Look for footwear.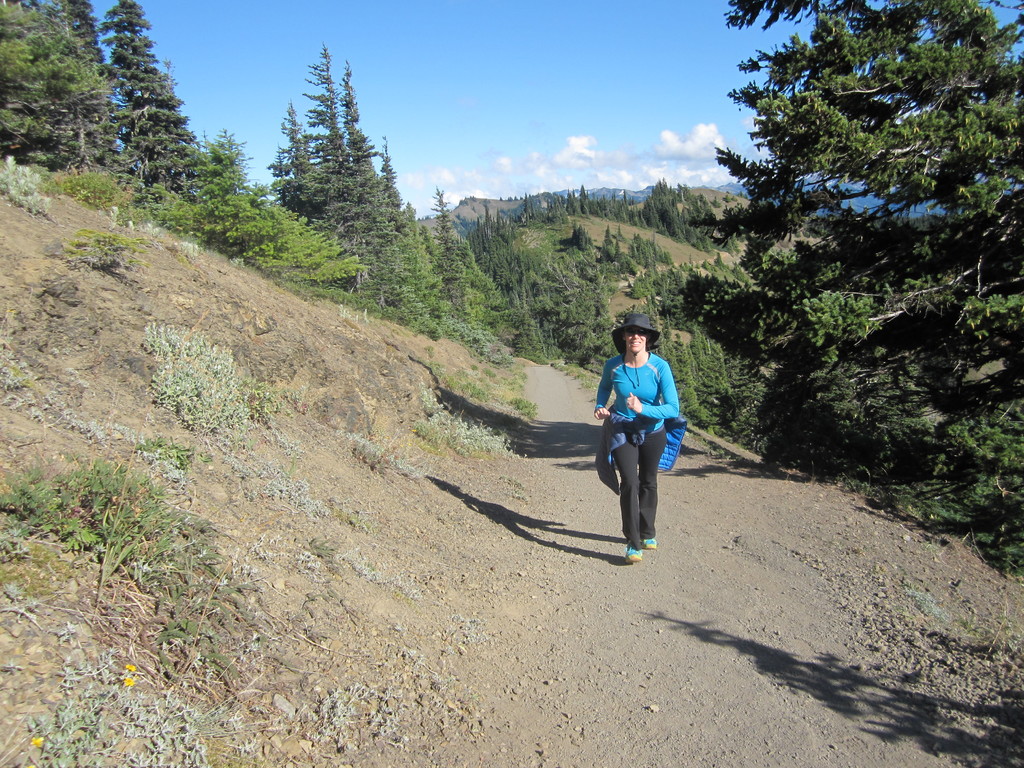
Found: [left=645, top=537, right=656, bottom=550].
